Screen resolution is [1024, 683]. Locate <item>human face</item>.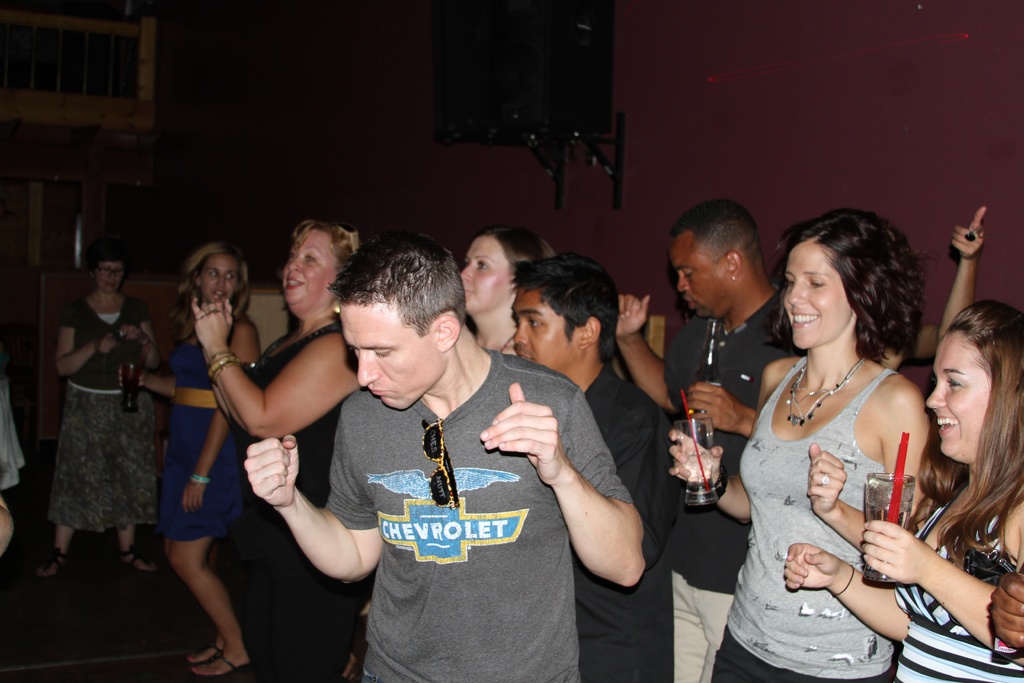
201 252 237 305.
